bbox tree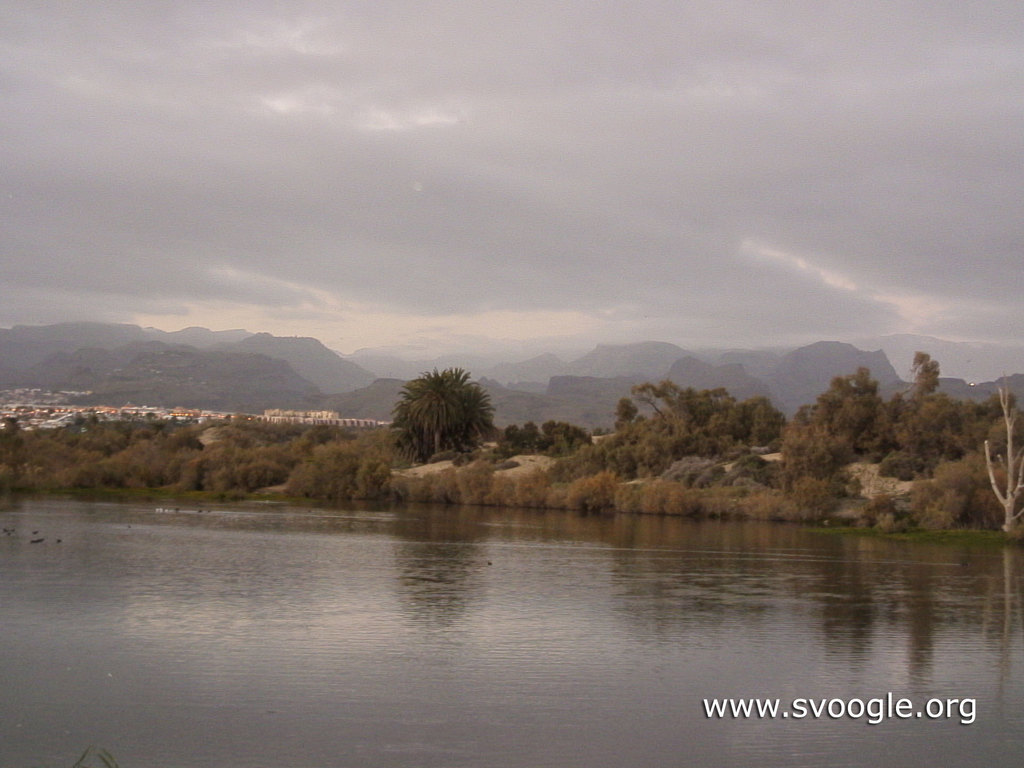
rect(389, 365, 495, 463)
